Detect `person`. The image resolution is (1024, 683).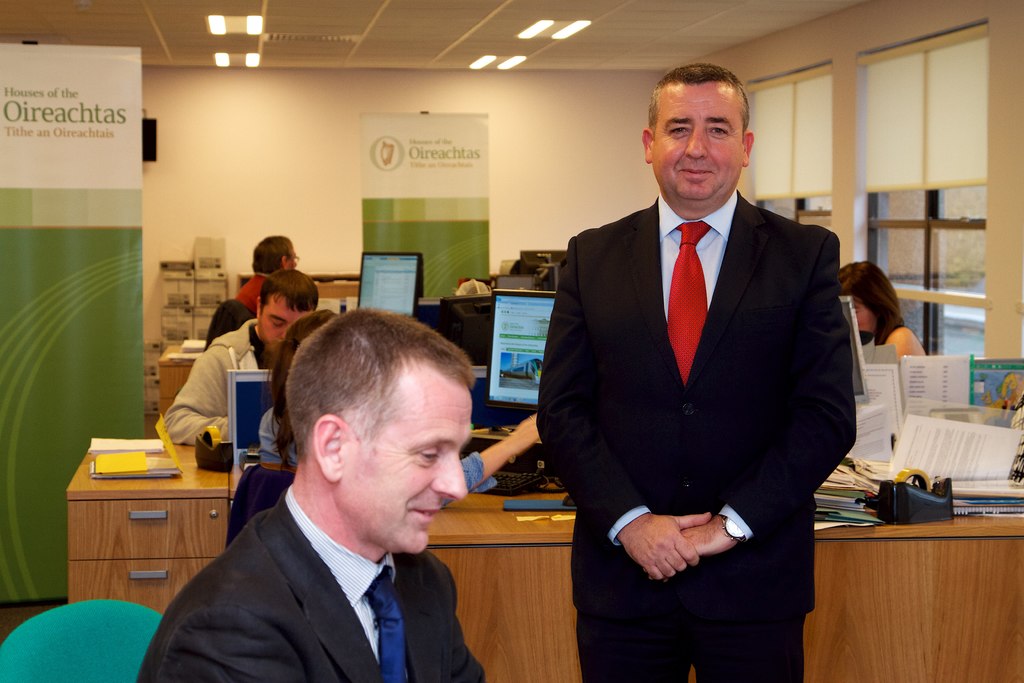
[left=150, top=267, right=327, bottom=445].
